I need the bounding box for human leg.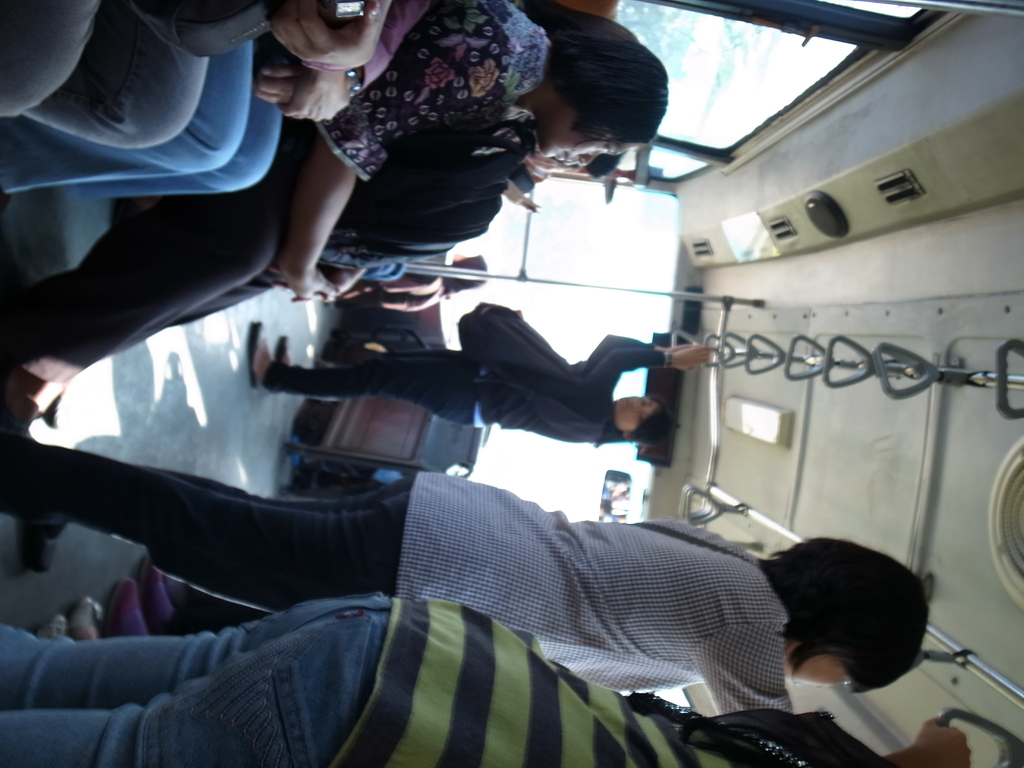
Here it is: (x1=3, y1=147, x2=292, y2=429).
